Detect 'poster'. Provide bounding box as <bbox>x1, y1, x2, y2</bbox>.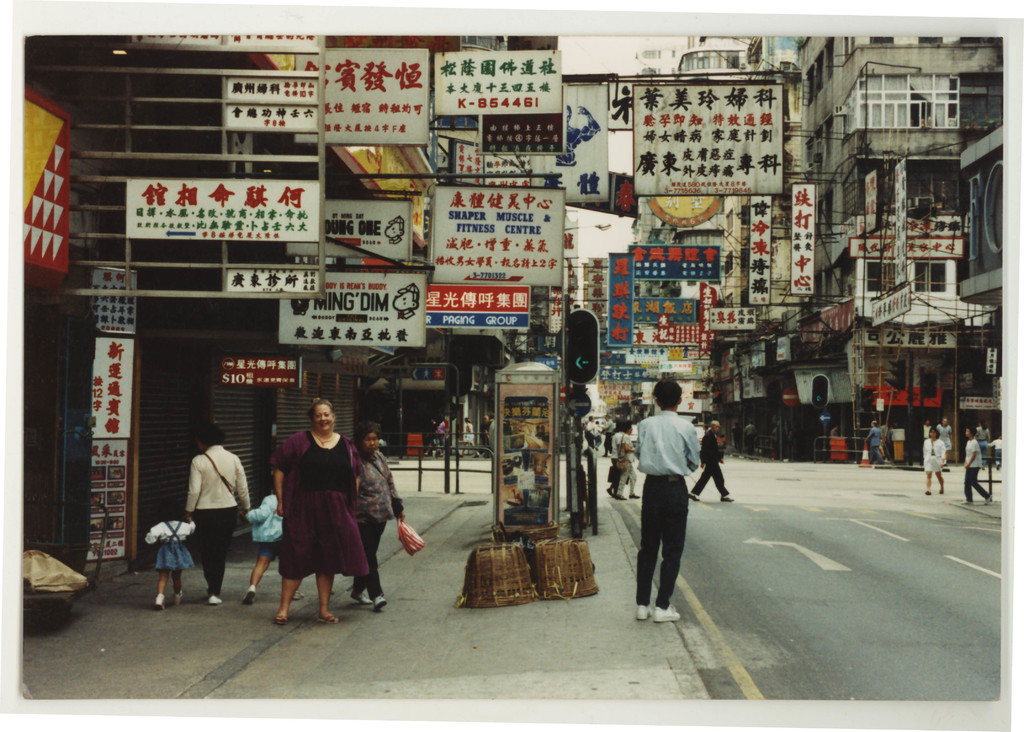
<bbox>4, 0, 1023, 731</bbox>.
